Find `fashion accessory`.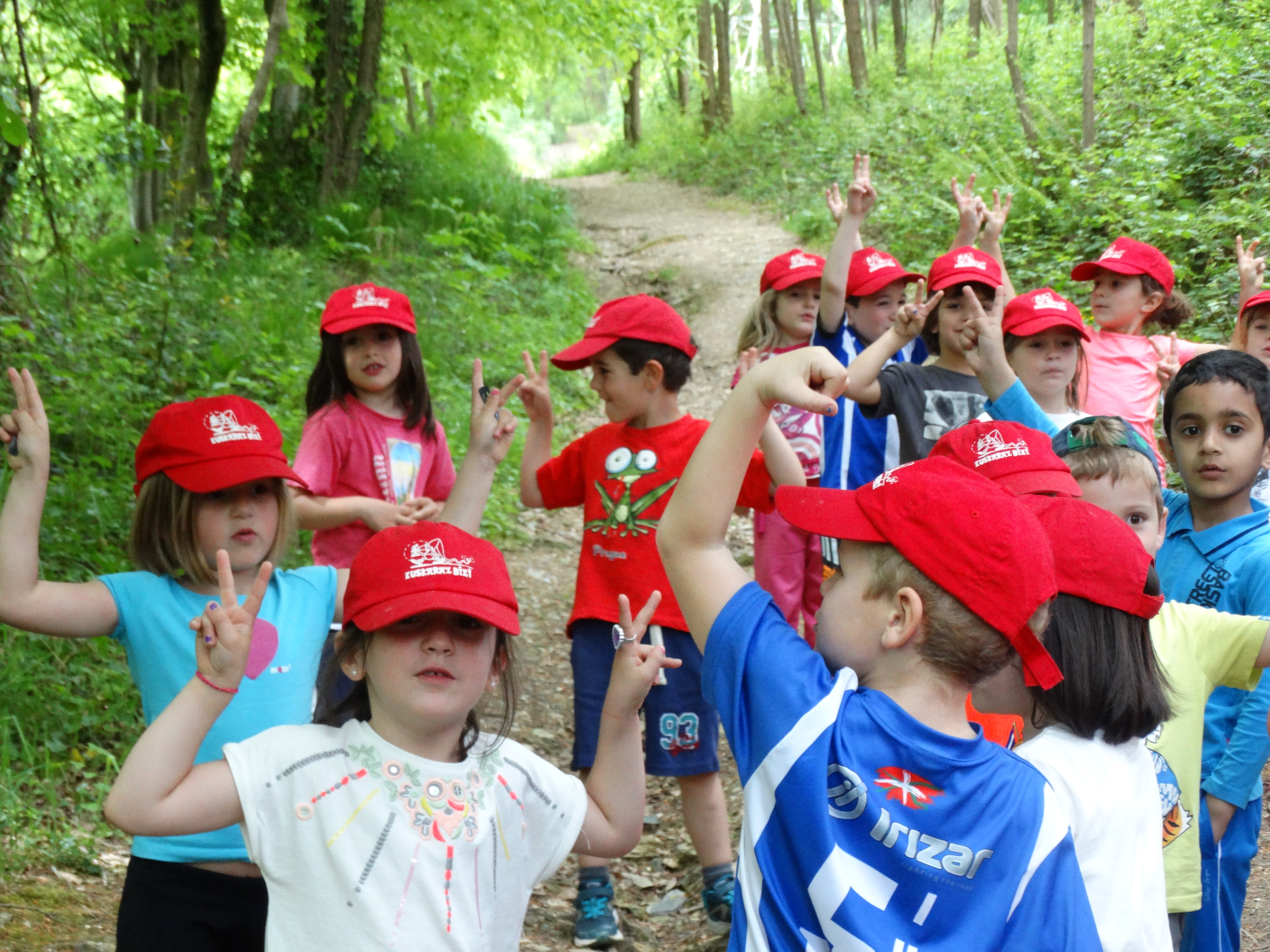
x1=303 y1=72 x2=311 y2=79.
